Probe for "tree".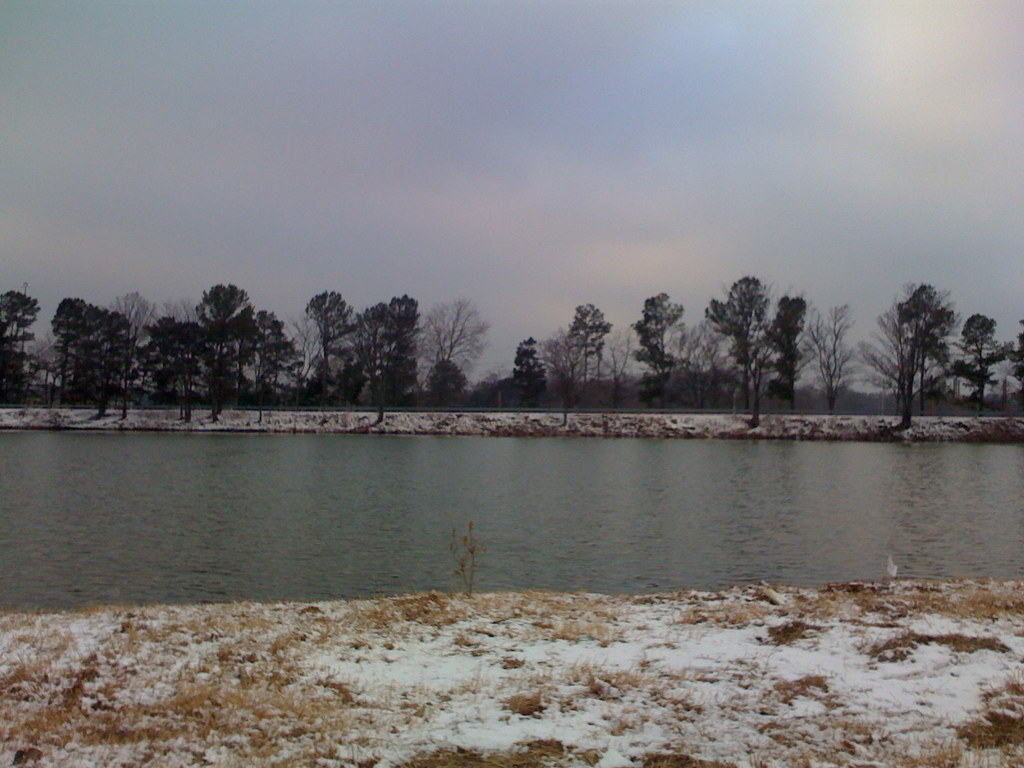
Probe result: bbox(705, 277, 764, 403).
